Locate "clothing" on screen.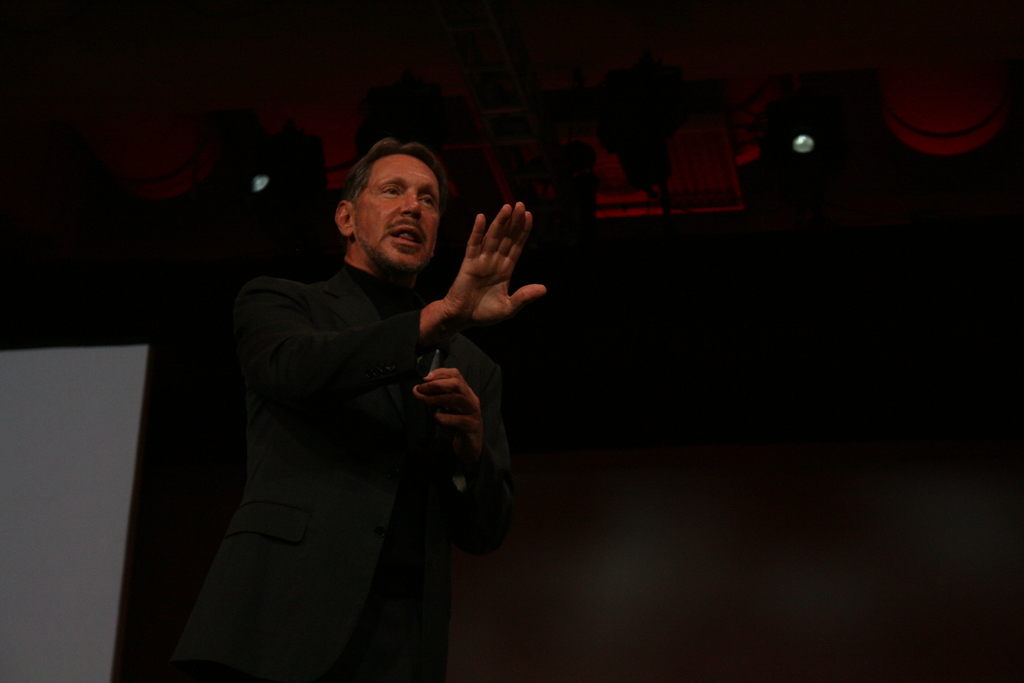
On screen at detection(170, 260, 503, 682).
